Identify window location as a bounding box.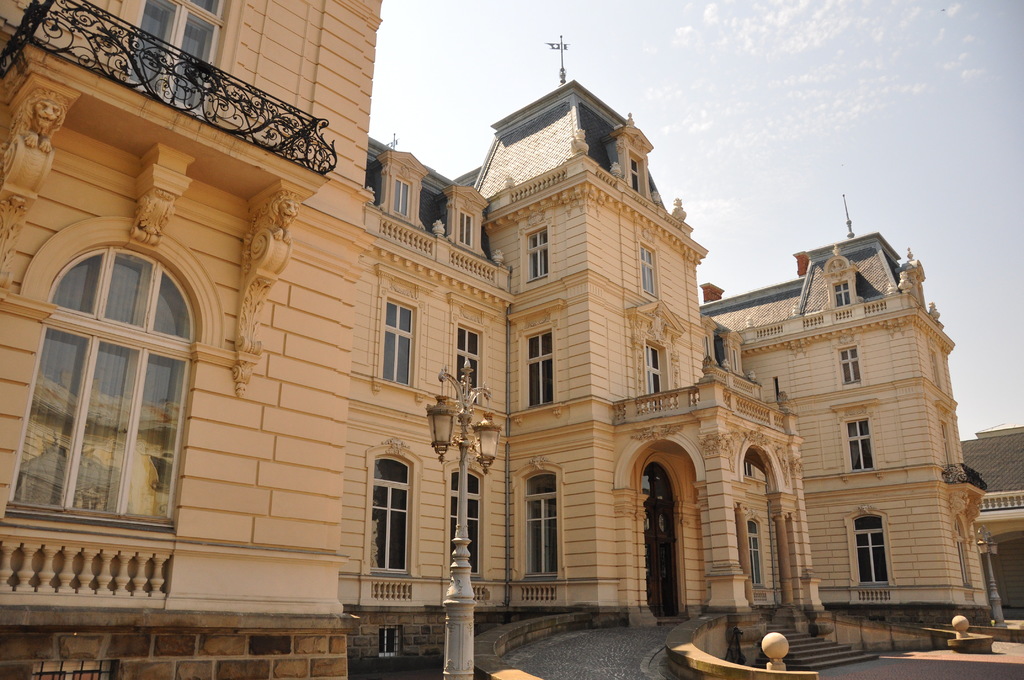
bbox(386, 298, 411, 378).
